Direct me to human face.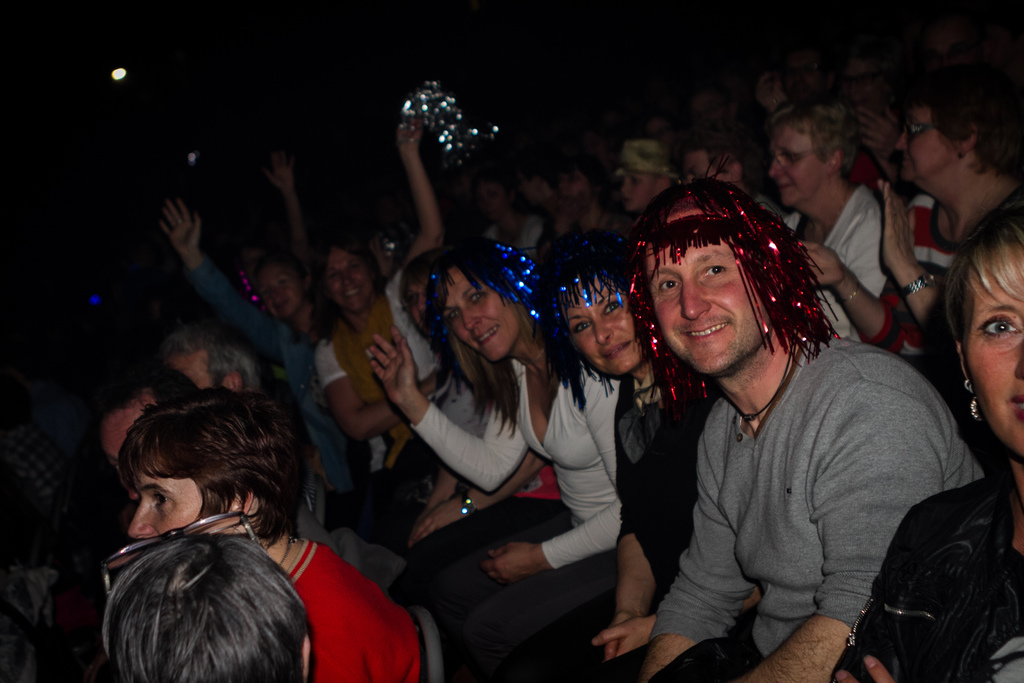
Direction: select_region(263, 268, 310, 320).
